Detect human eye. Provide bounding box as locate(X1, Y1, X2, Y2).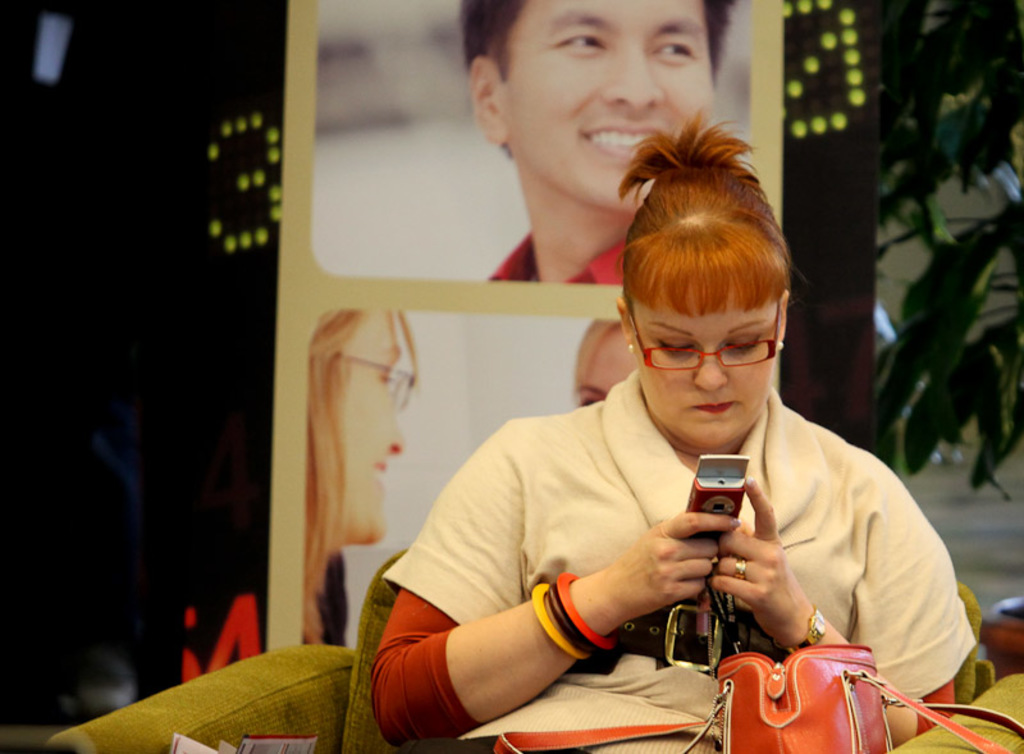
locate(548, 28, 612, 63).
